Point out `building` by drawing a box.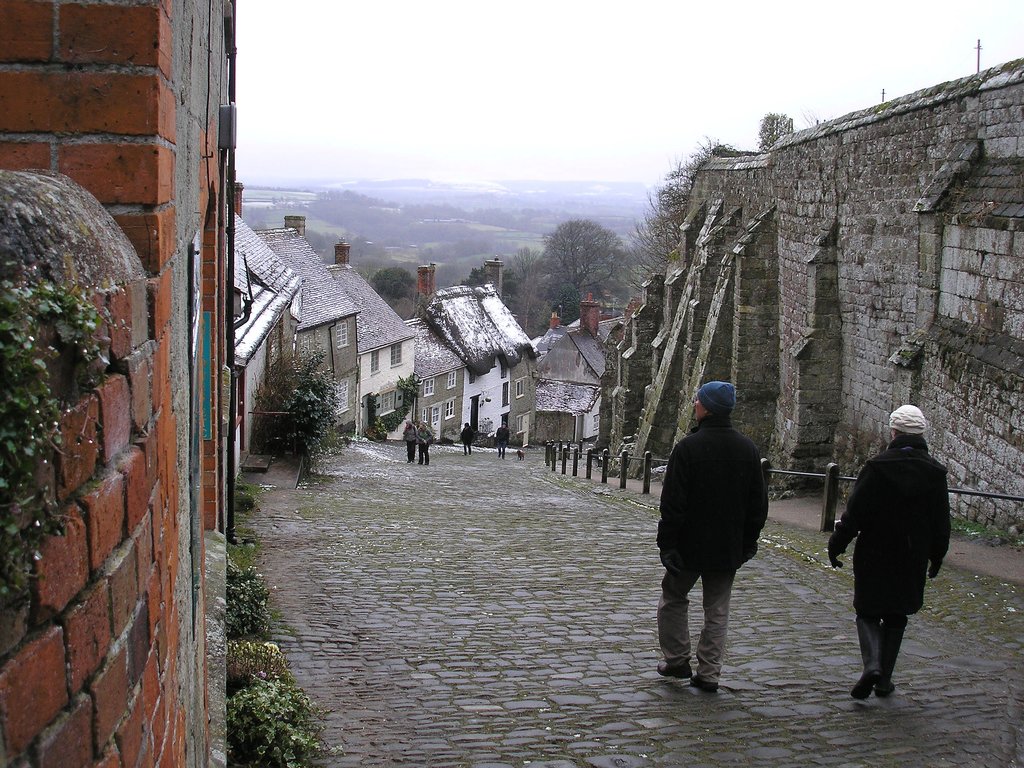
425, 278, 508, 440.
